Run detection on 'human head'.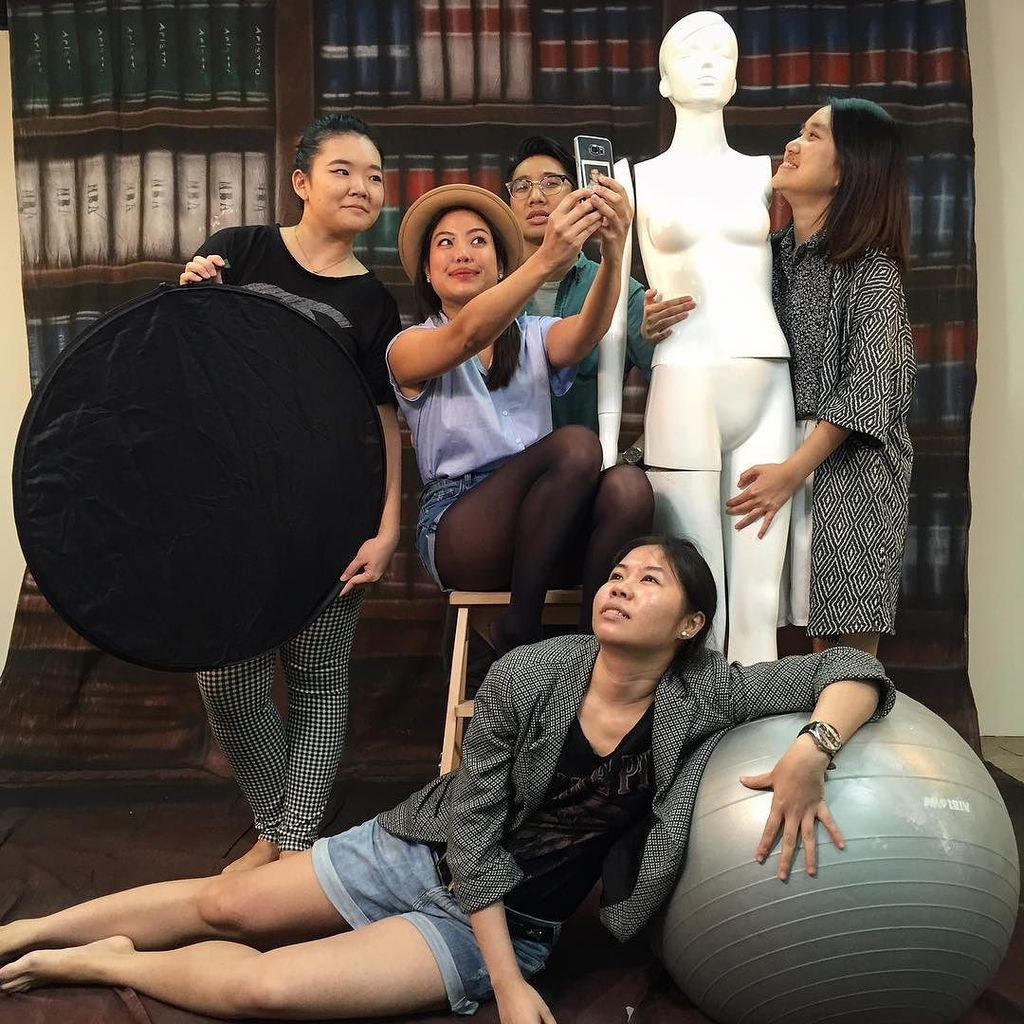
Result: l=288, t=112, r=387, b=245.
